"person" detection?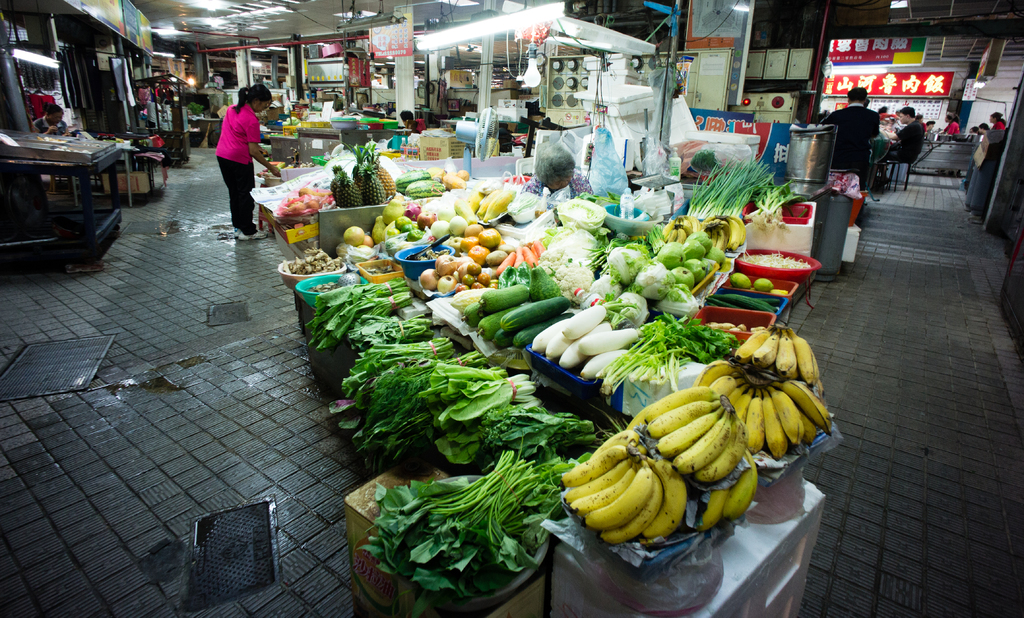
bbox(875, 112, 920, 186)
